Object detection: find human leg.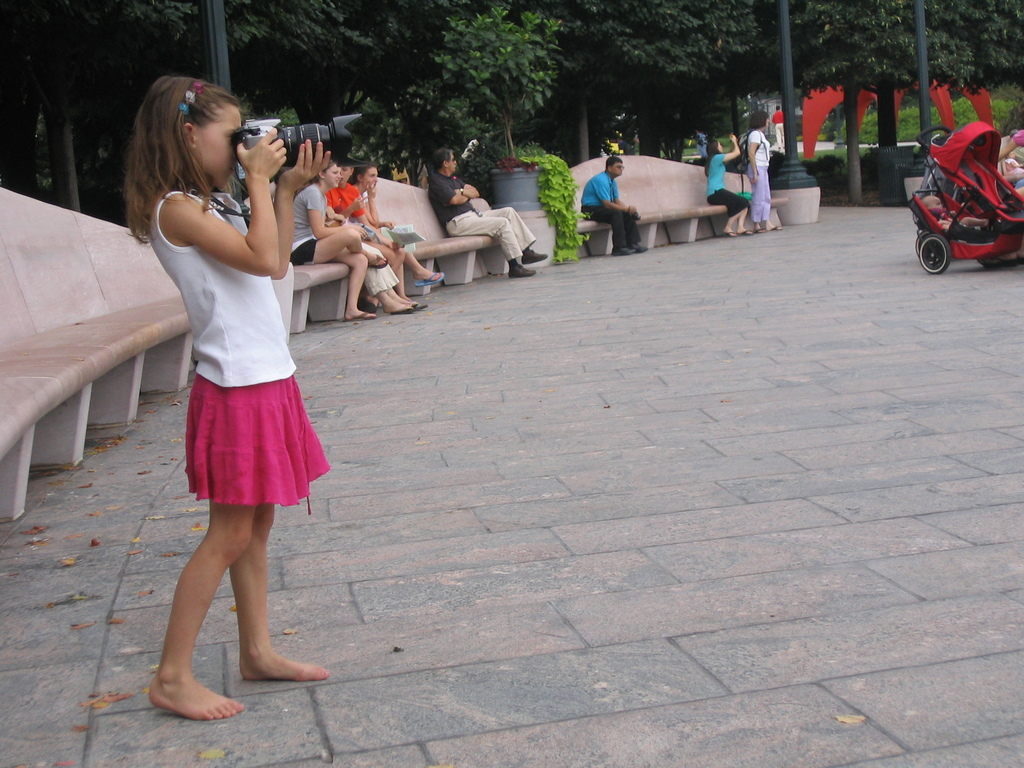
230/383/333/679.
